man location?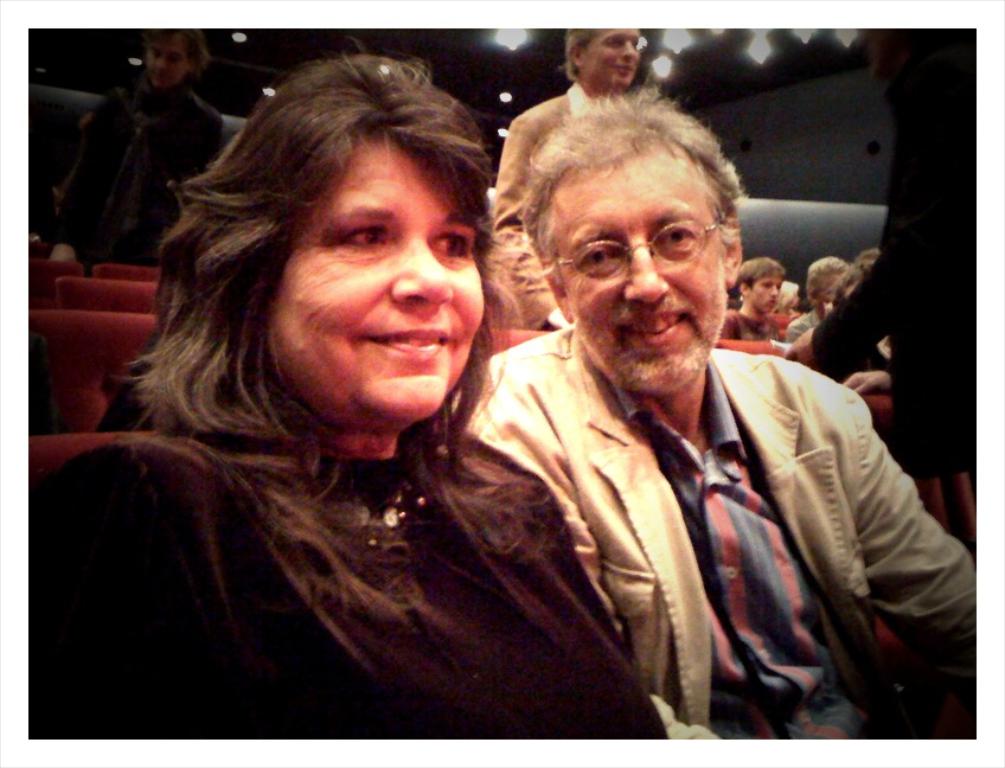
BBox(717, 258, 787, 341)
